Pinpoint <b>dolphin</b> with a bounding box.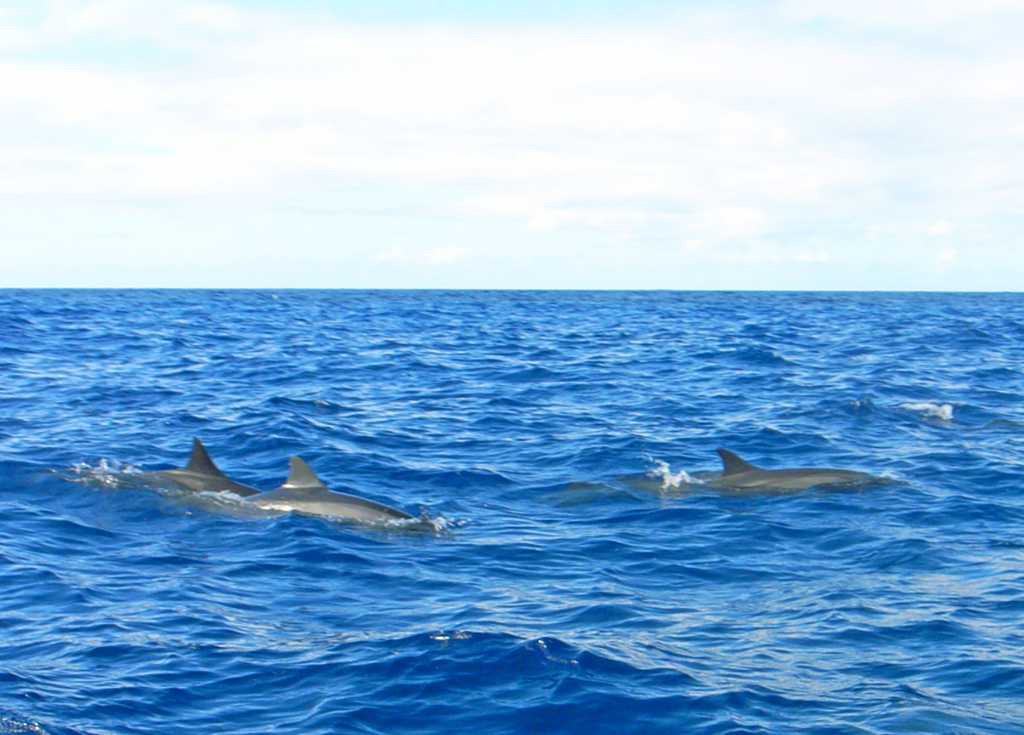
{"left": 133, "top": 436, "right": 253, "bottom": 512}.
